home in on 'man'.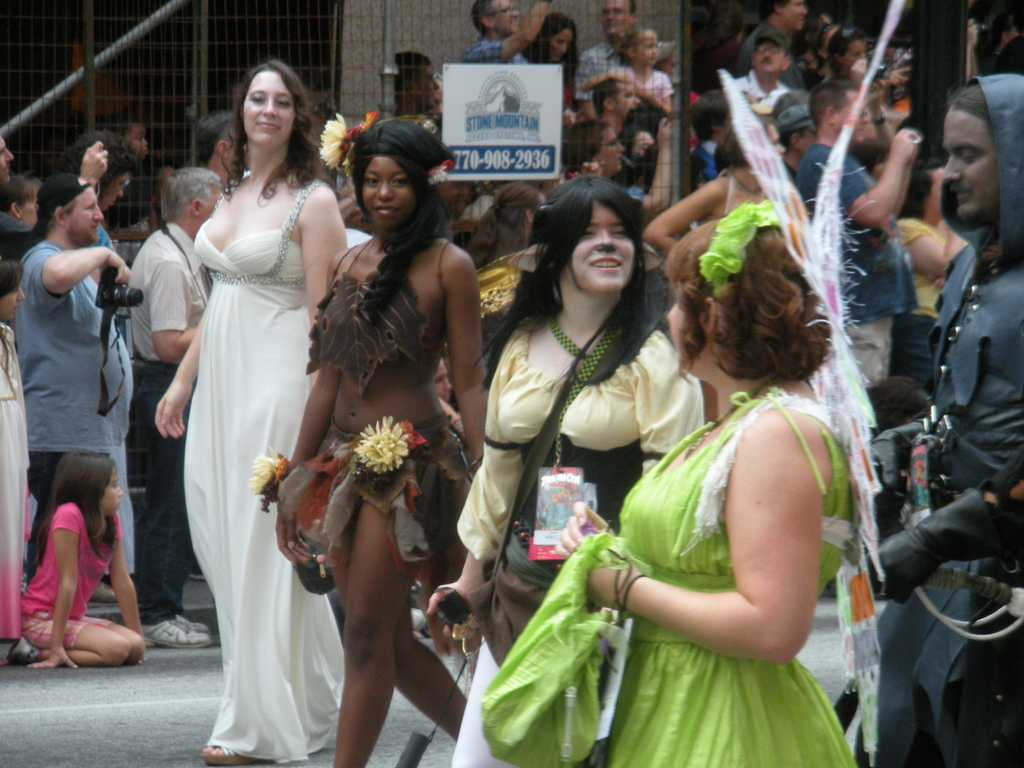
Homed in at bbox=(428, 167, 470, 218).
